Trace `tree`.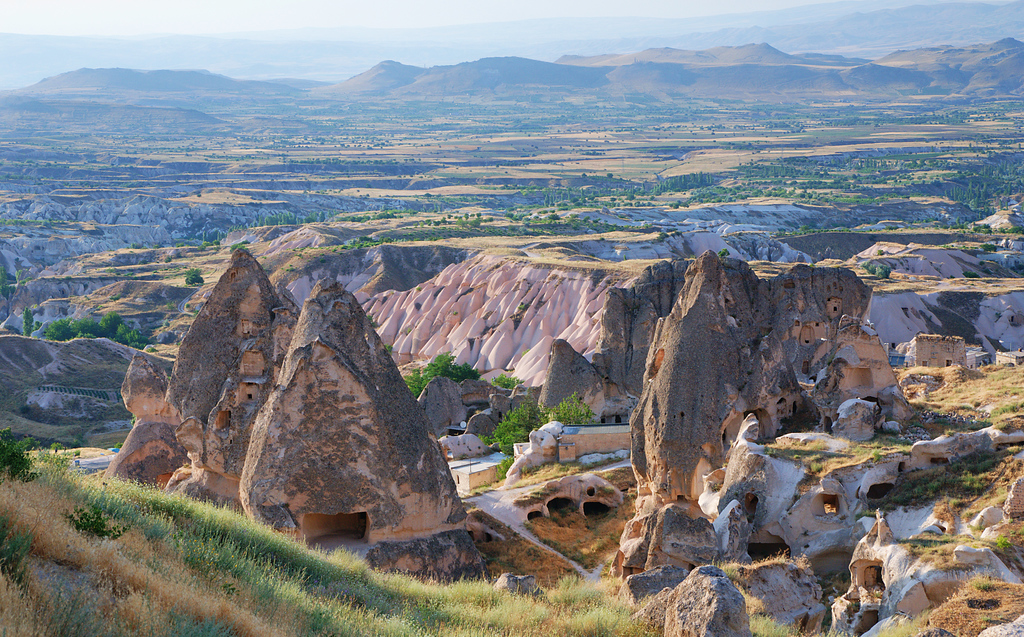
Traced to detection(487, 403, 553, 456).
